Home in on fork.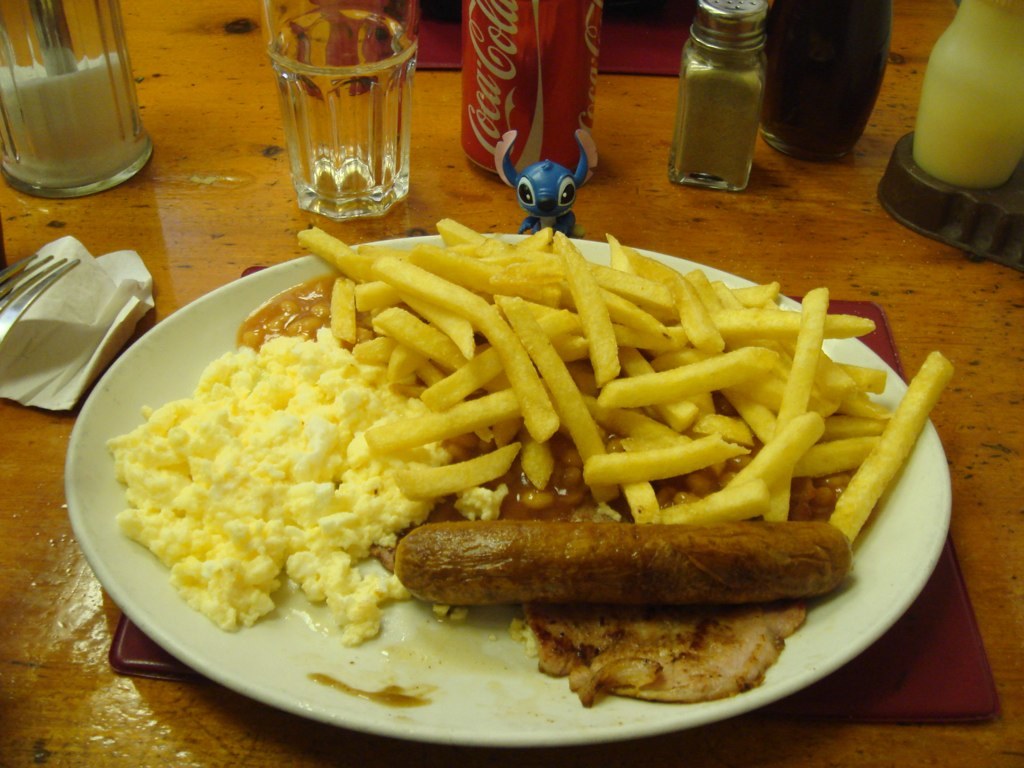
Homed in at pyautogui.locateOnScreen(0, 252, 80, 349).
